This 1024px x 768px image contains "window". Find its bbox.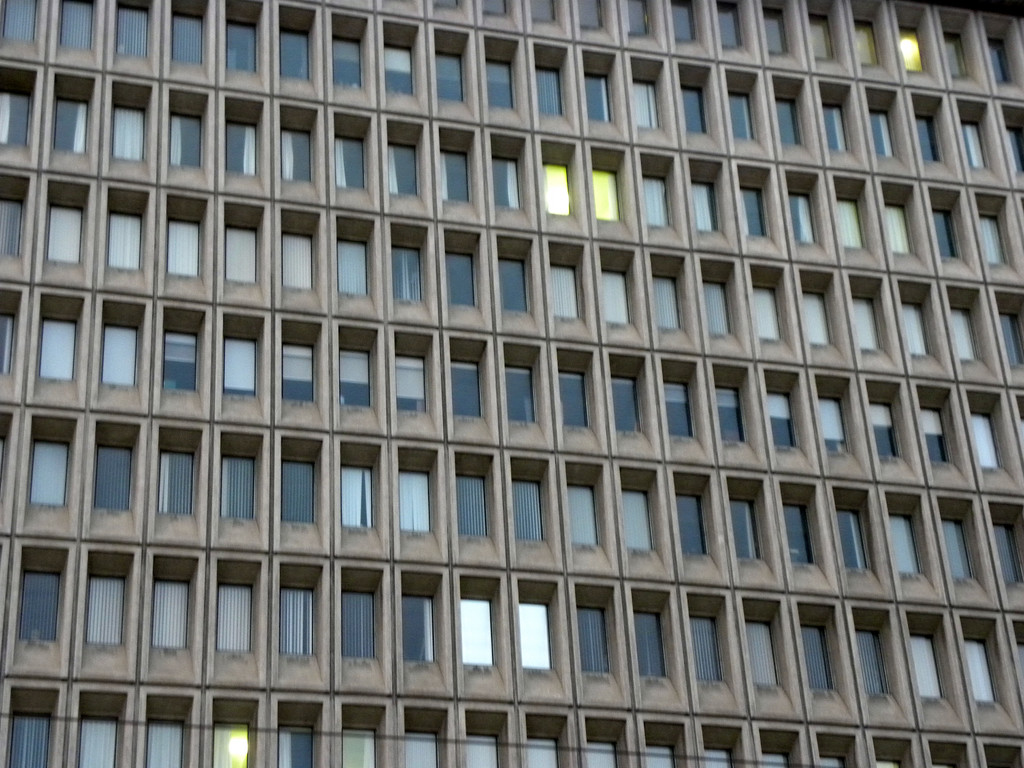
[0, 171, 32, 265].
